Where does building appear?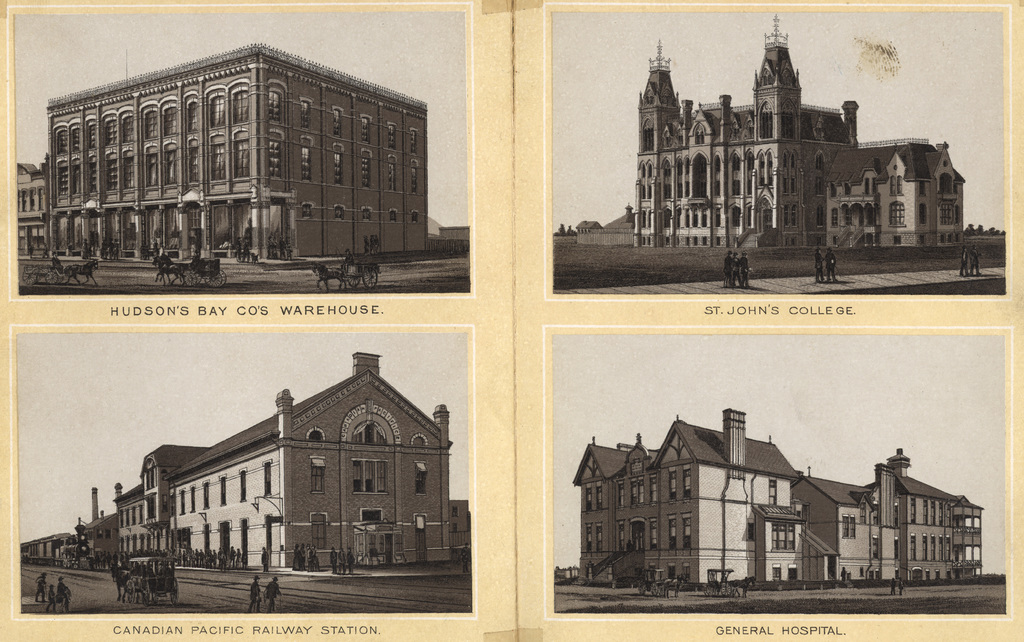
Appears at l=44, t=42, r=426, b=259.
